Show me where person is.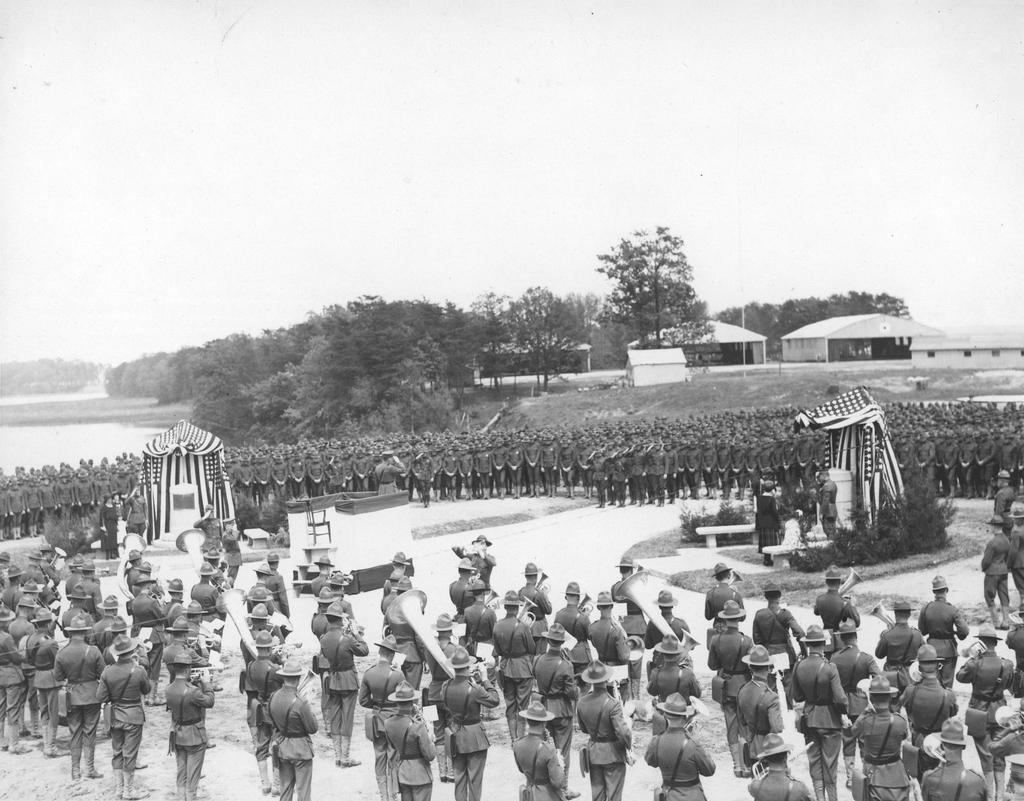
person is at Rect(387, 677, 428, 800).
